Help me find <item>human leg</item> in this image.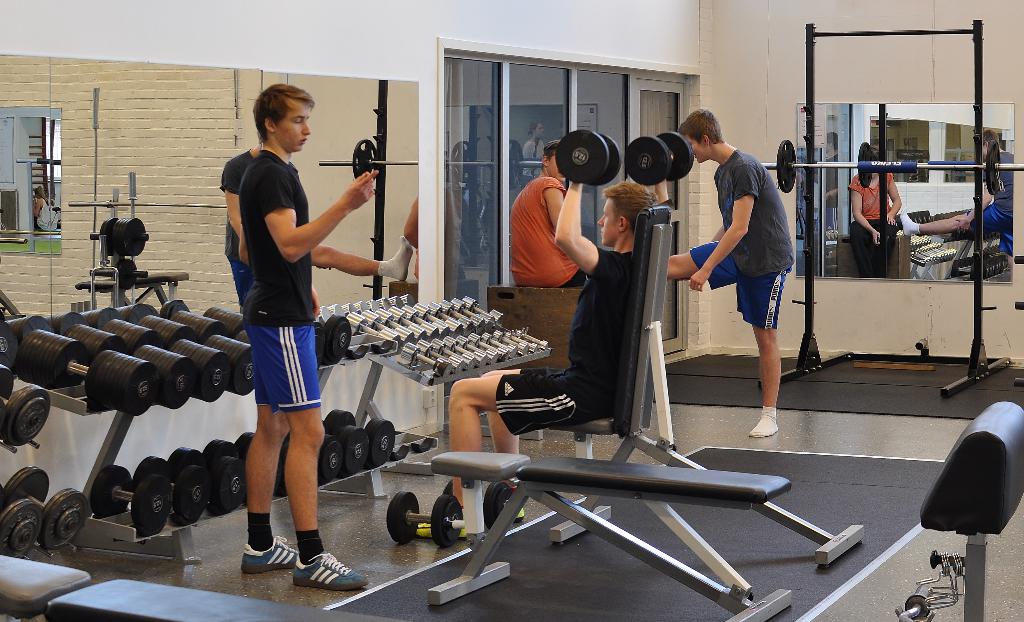
Found it: 659/250/701/278.
